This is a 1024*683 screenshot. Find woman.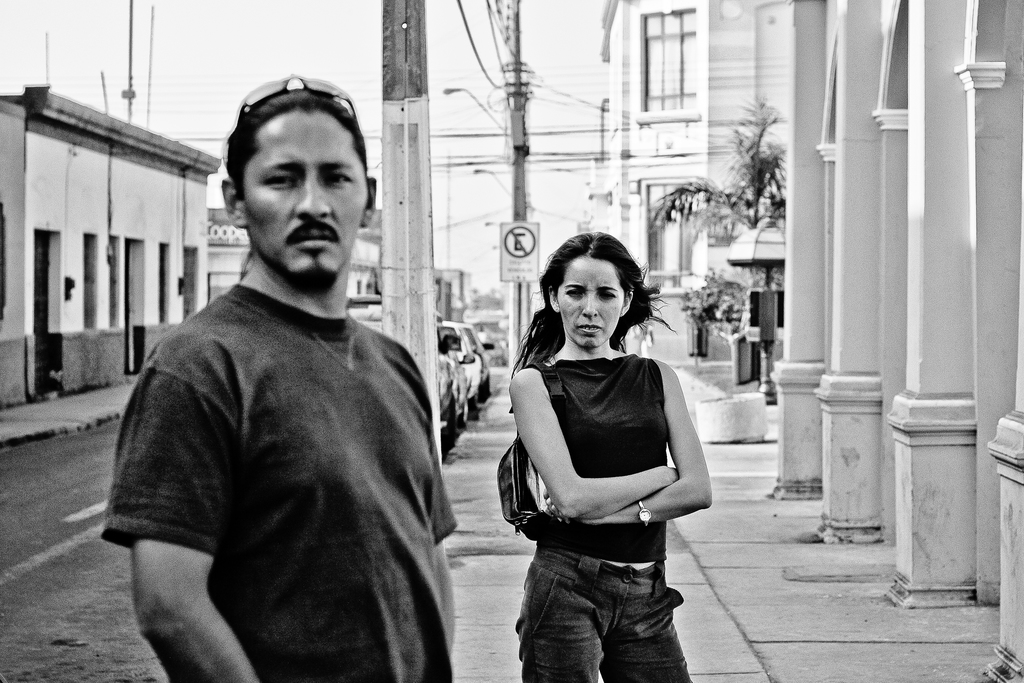
Bounding box: select_region(474, 224, 710, 664).
